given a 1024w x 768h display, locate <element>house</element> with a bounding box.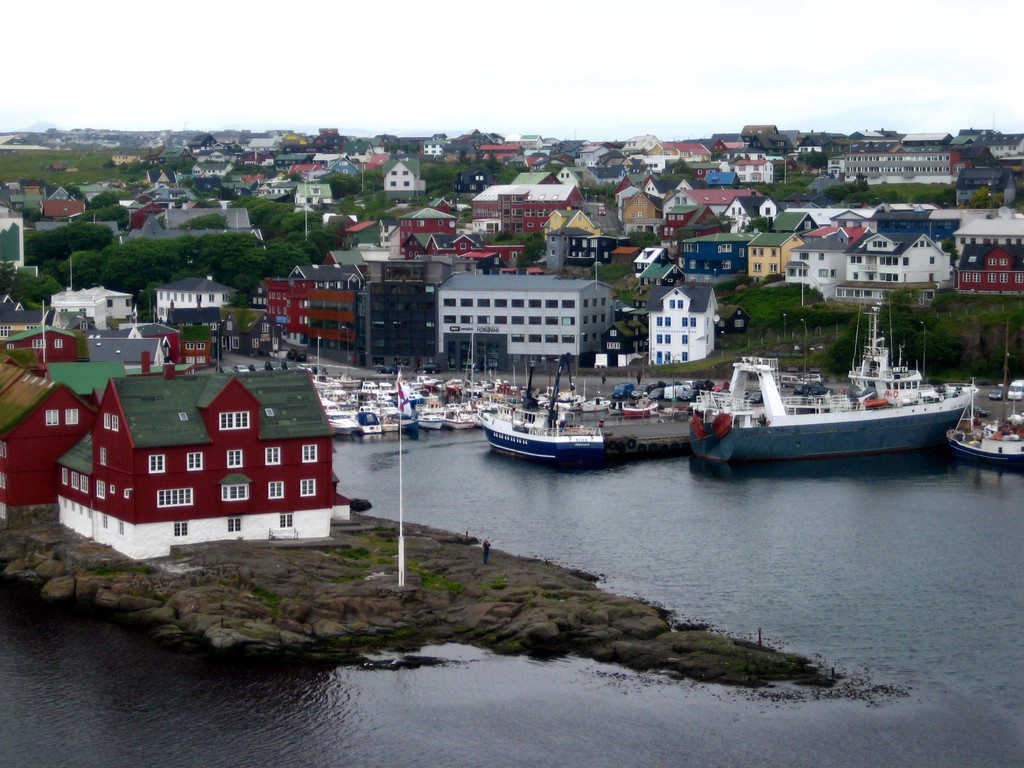
Located: bbox=[0, 198, 26, 301].
